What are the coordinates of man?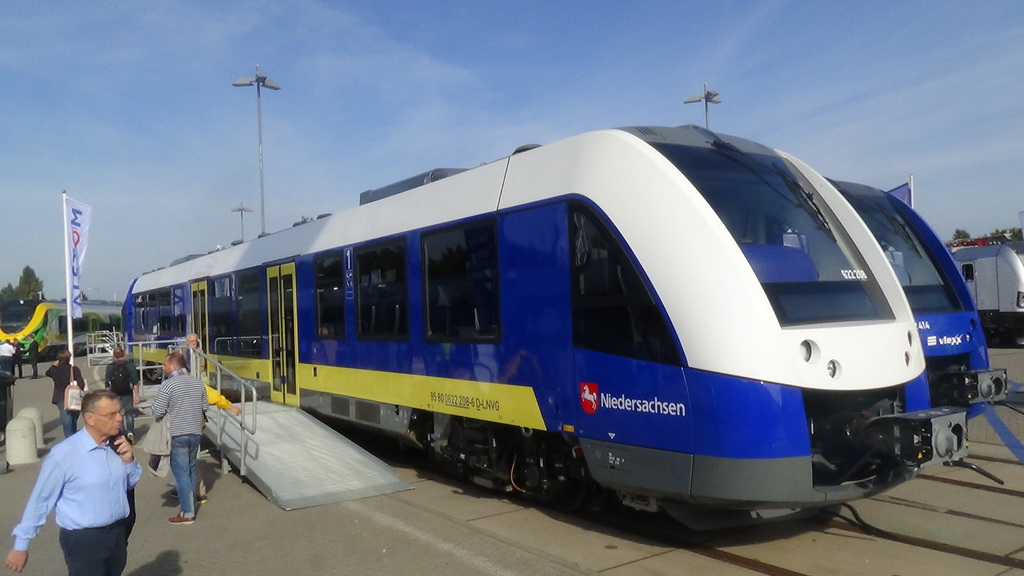
l=104, t=344, r=141, b=444.
